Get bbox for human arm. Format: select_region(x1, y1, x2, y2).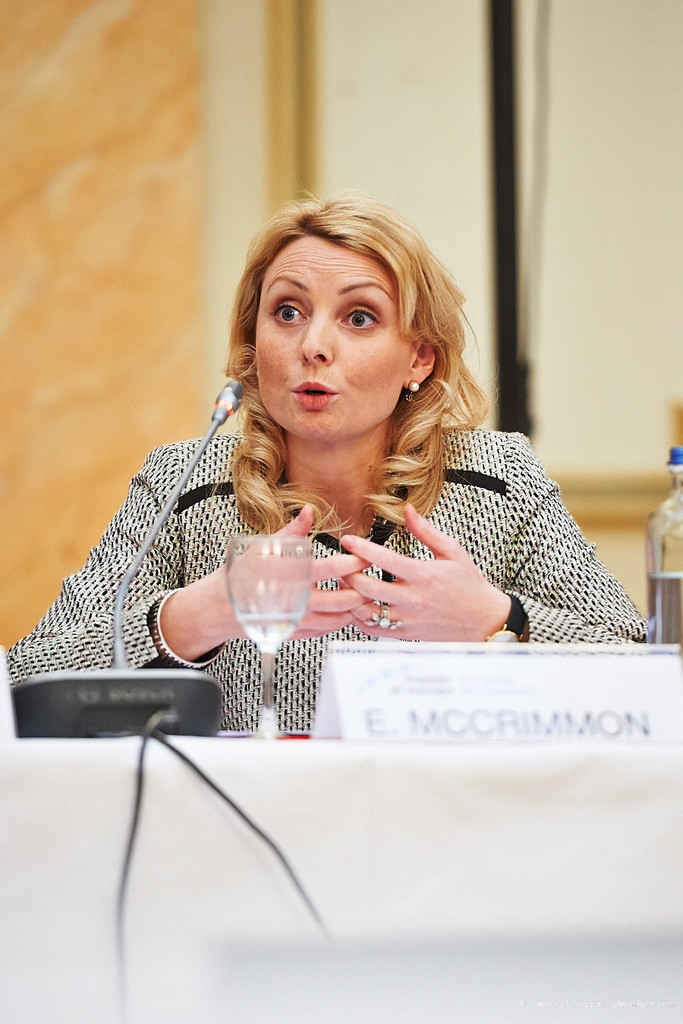
select_region(5, 458, 373, 685).
